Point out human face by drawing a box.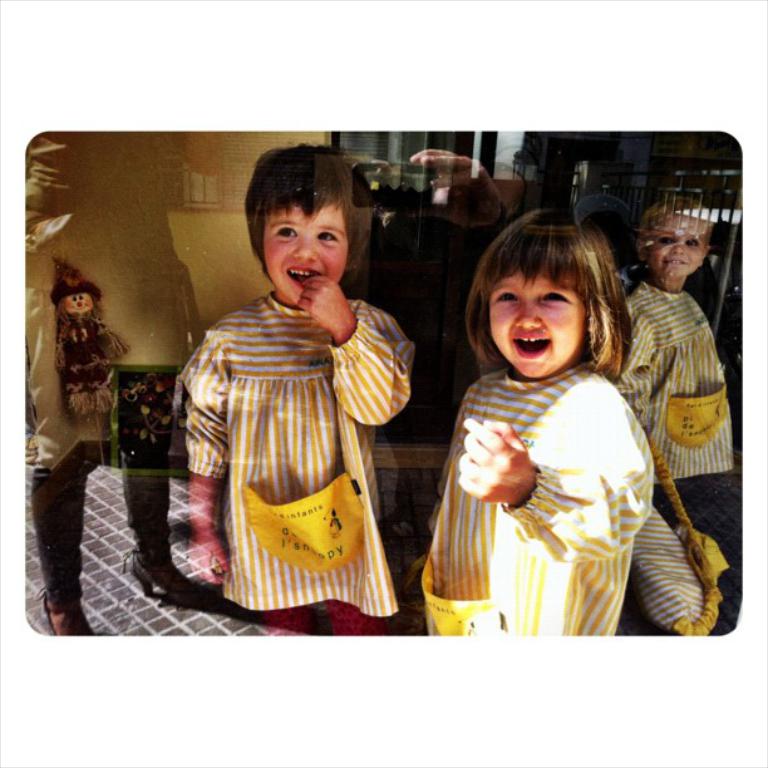
rect(646, 213, 710, 280).
